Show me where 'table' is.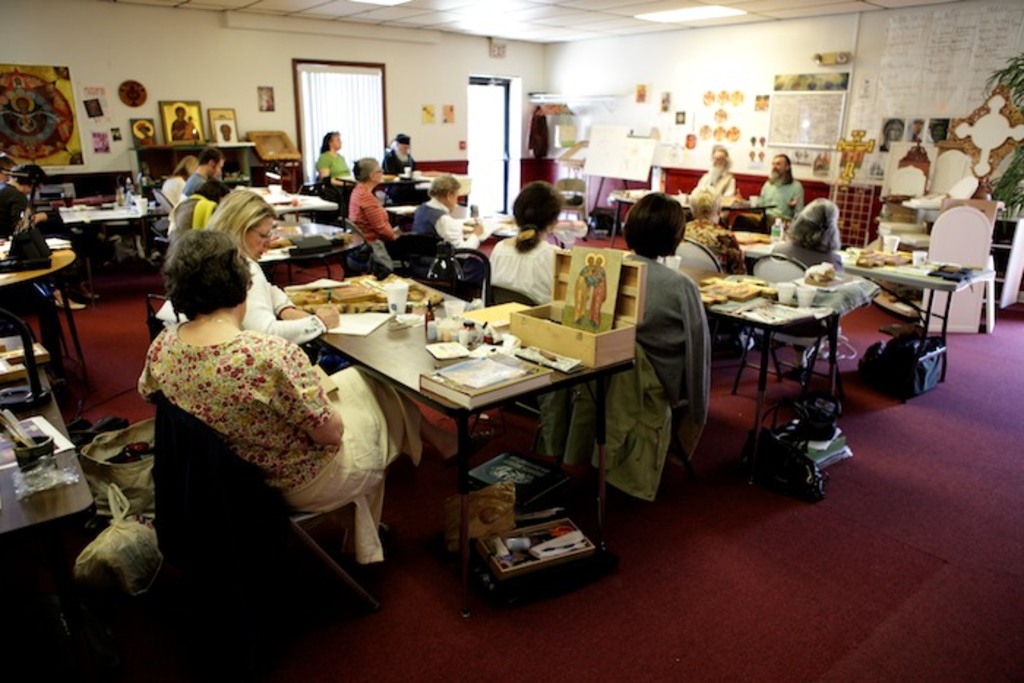
'table' is at left=0, top=228, right=102, bottom=407.
